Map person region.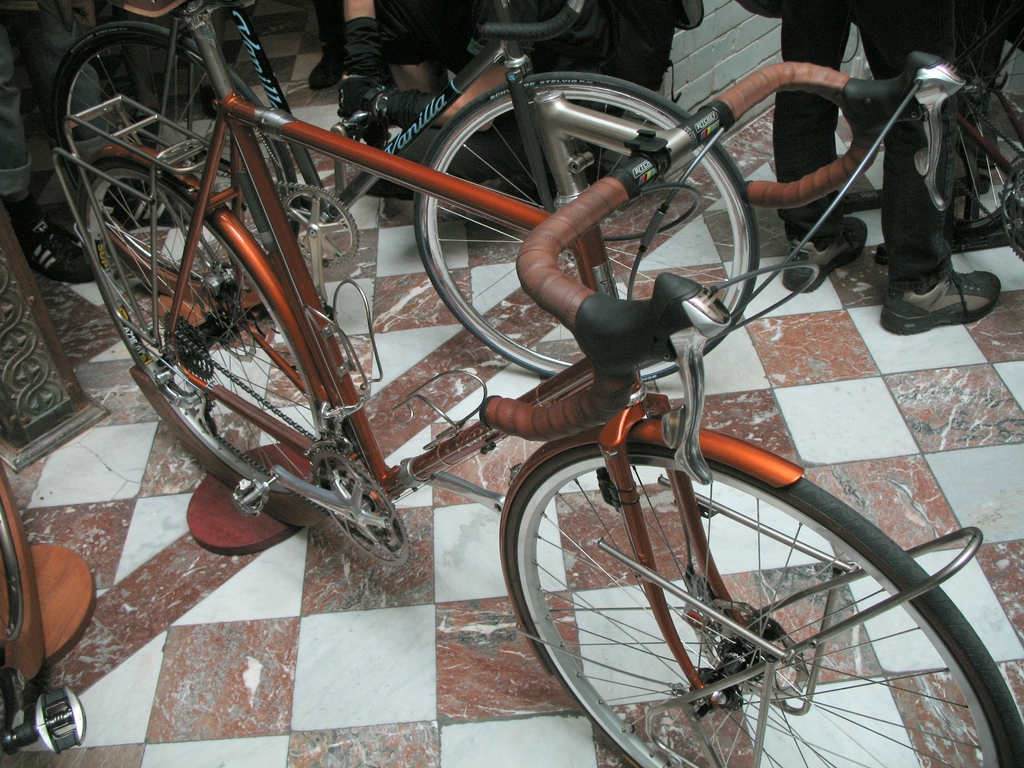
Mapped to select_region(735, 0, 1002, 339).
